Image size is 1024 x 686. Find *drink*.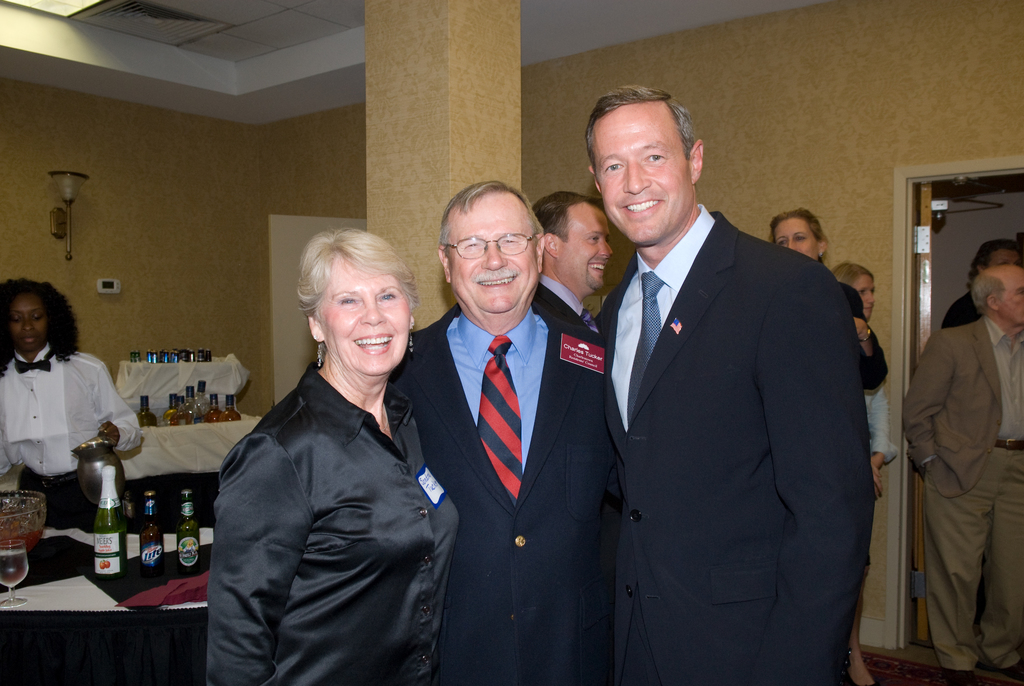
left=138, top=490, right=162, bottom=574.
